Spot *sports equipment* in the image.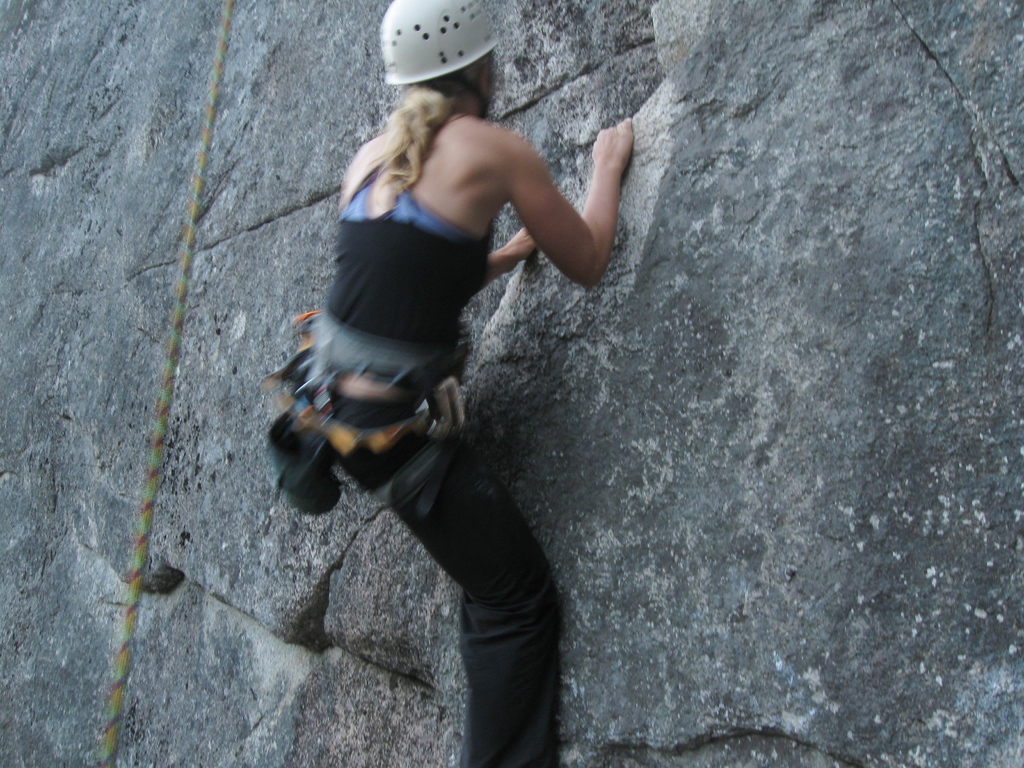
*sports equipment* found at [382, 0, 501, 85].
